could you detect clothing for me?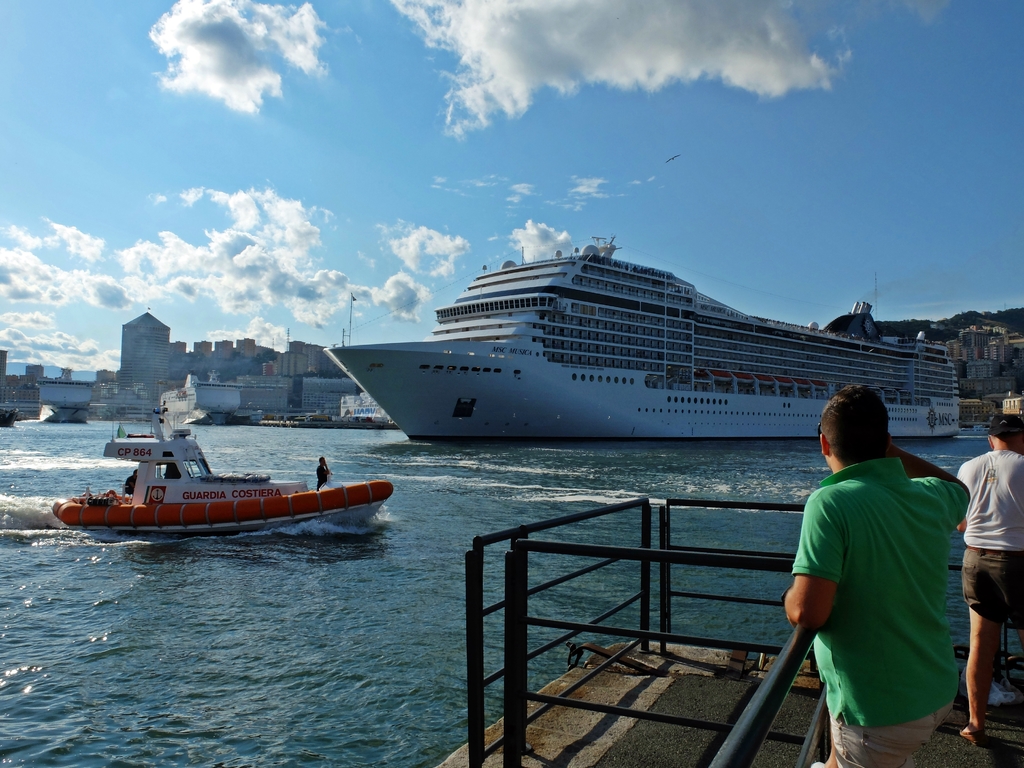
Detection result: 954 437 1023 621.
